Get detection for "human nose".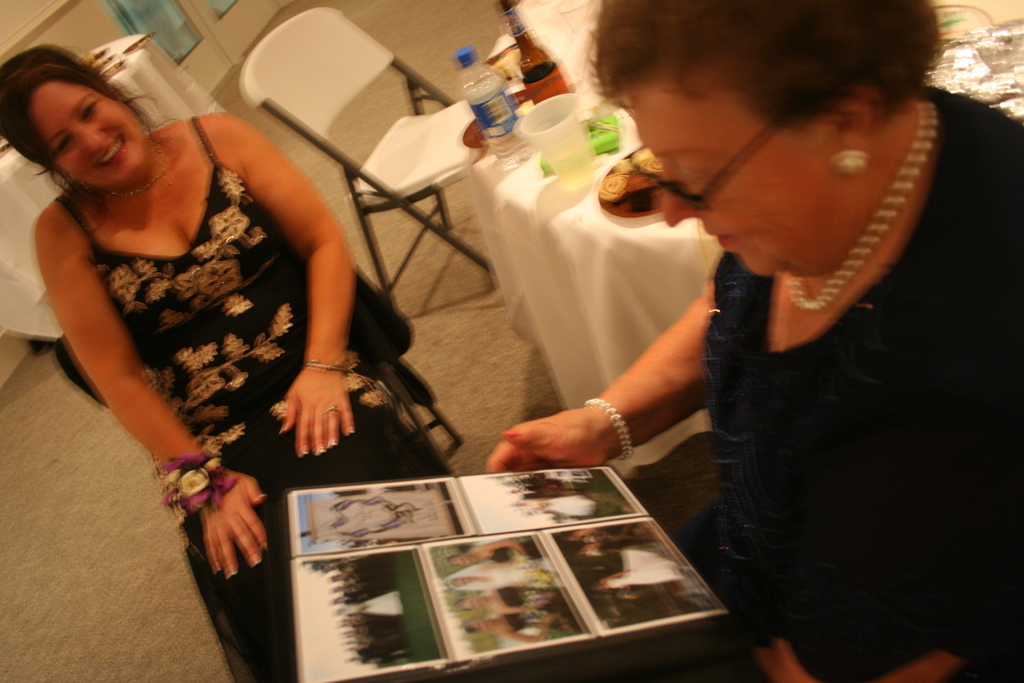
Detection: (x1=70, y1=127, x2=107, y2=153).
